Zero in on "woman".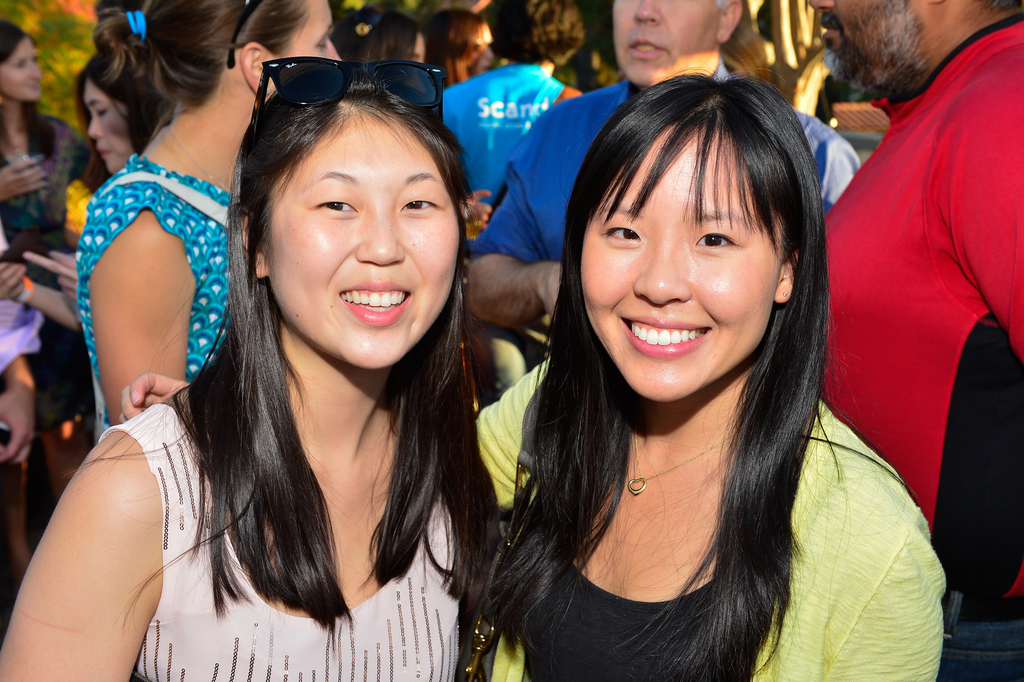
Zeroed in: 440 0 588 405.
